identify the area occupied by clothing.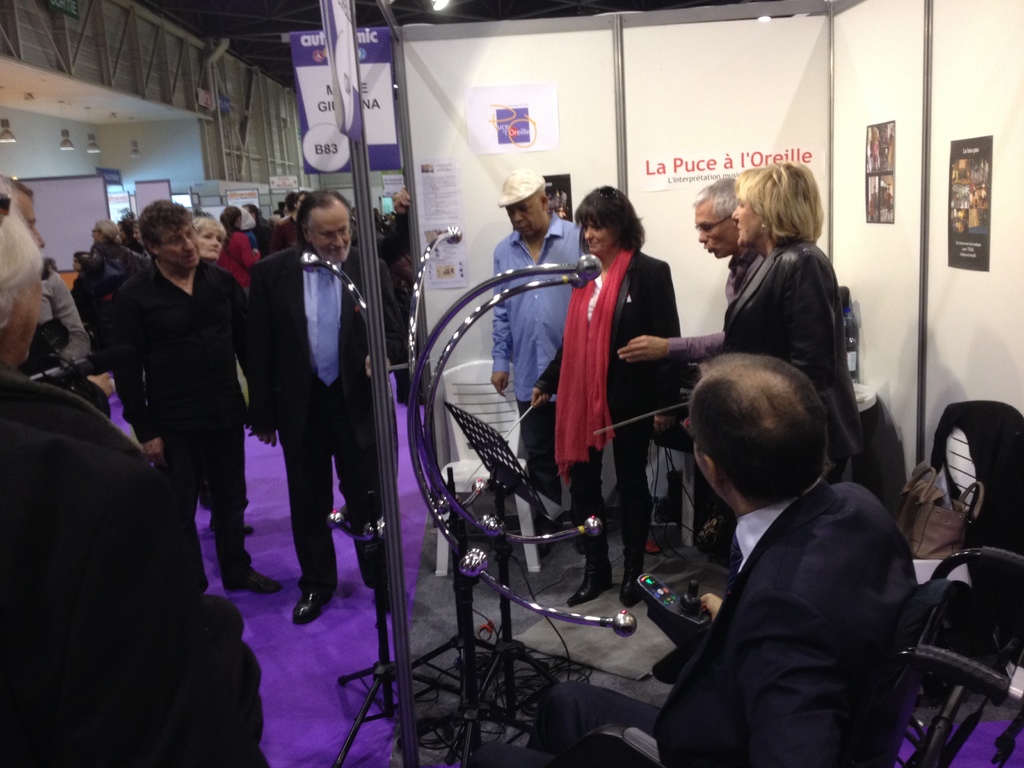
Area: select_region(80, 244, 134, 312).
